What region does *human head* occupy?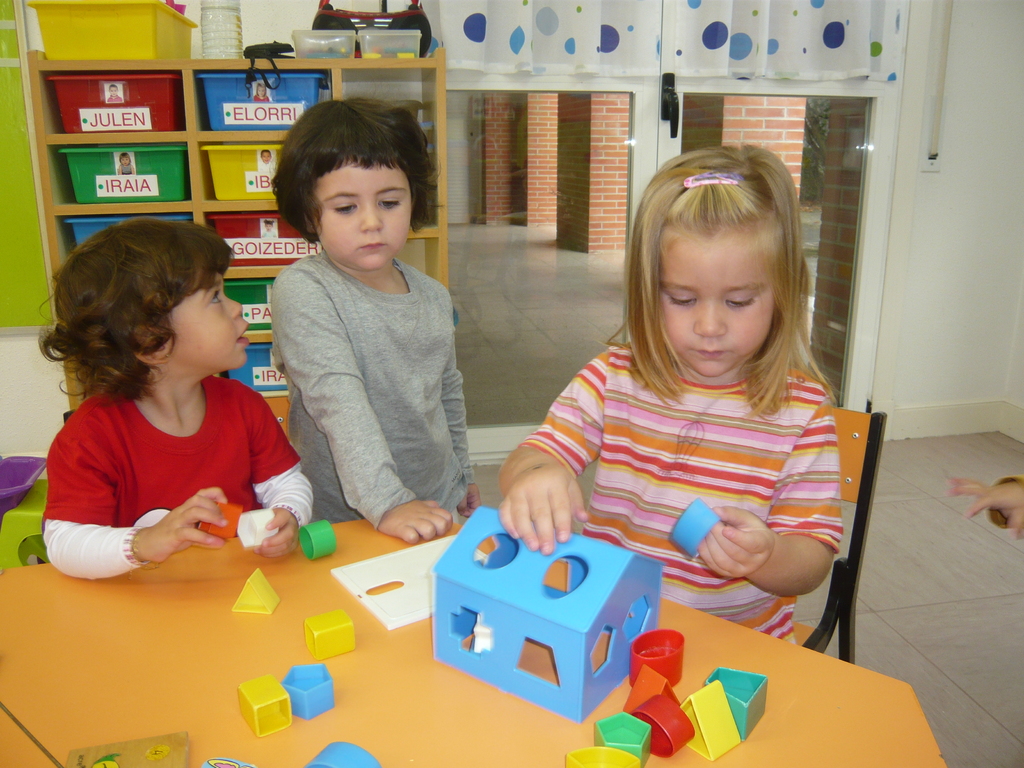
(x1=644, y1=144, x2=794, y2=339).
